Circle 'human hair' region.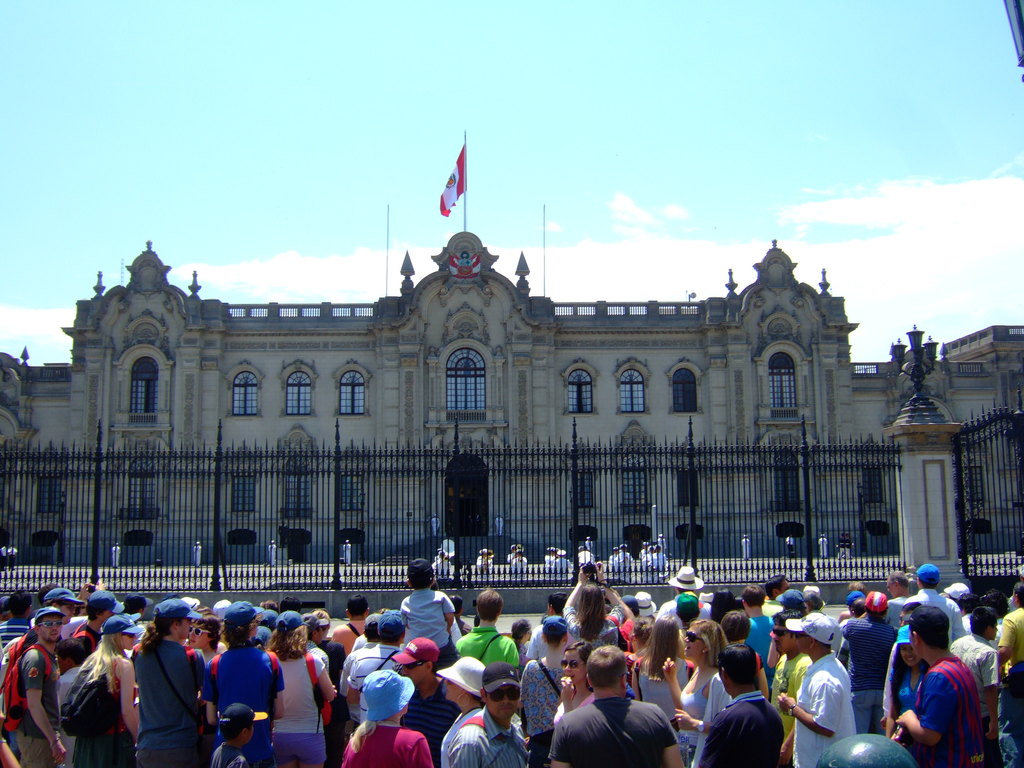
Region: bbox=(472, 591, 501, 625).
